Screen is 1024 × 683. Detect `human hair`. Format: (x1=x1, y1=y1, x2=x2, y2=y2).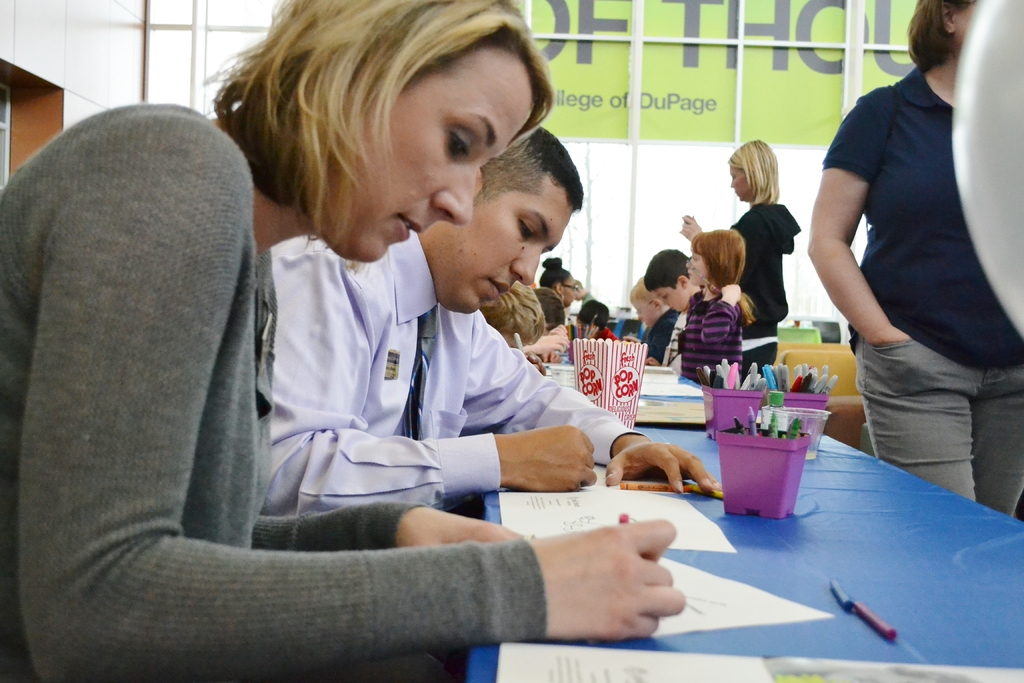
(x1=628, y1=275, x2=660, y2=303).
